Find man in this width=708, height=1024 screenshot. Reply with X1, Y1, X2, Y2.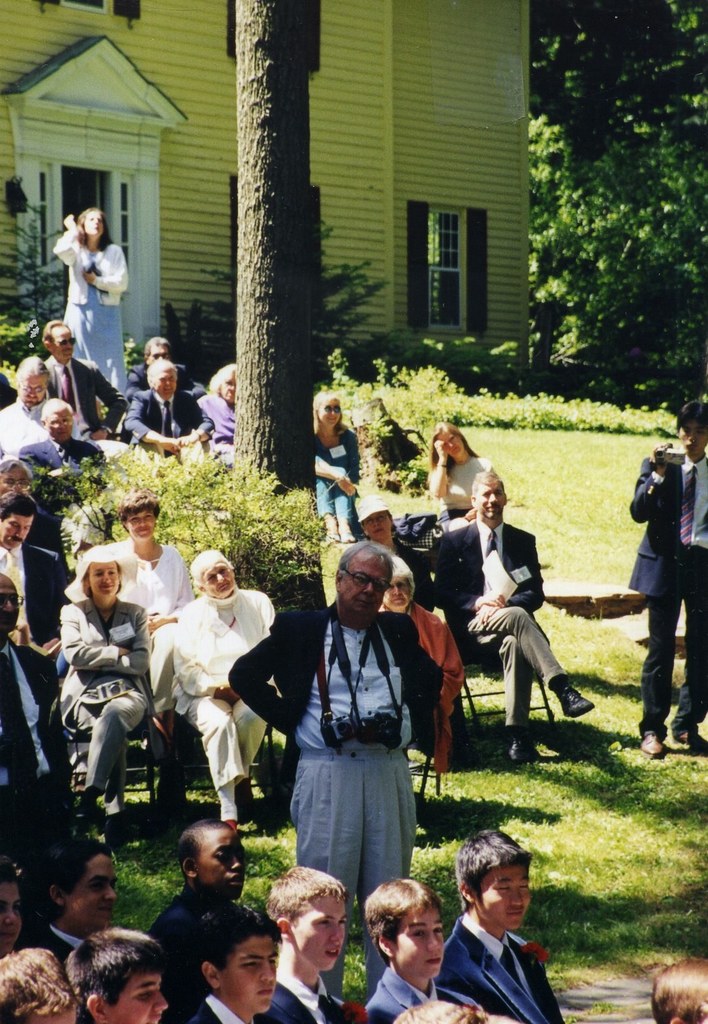
623, 403, 707, 760.
